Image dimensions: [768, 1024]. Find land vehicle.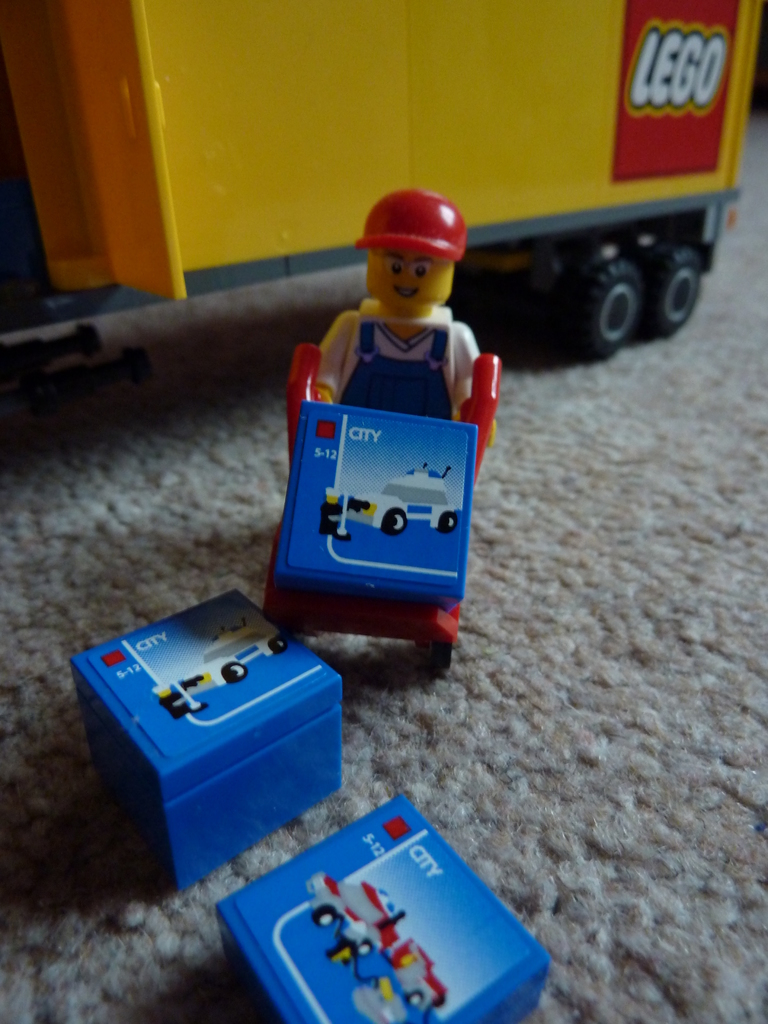
<bbox>394, 946, 447, 1021</bbox>.
